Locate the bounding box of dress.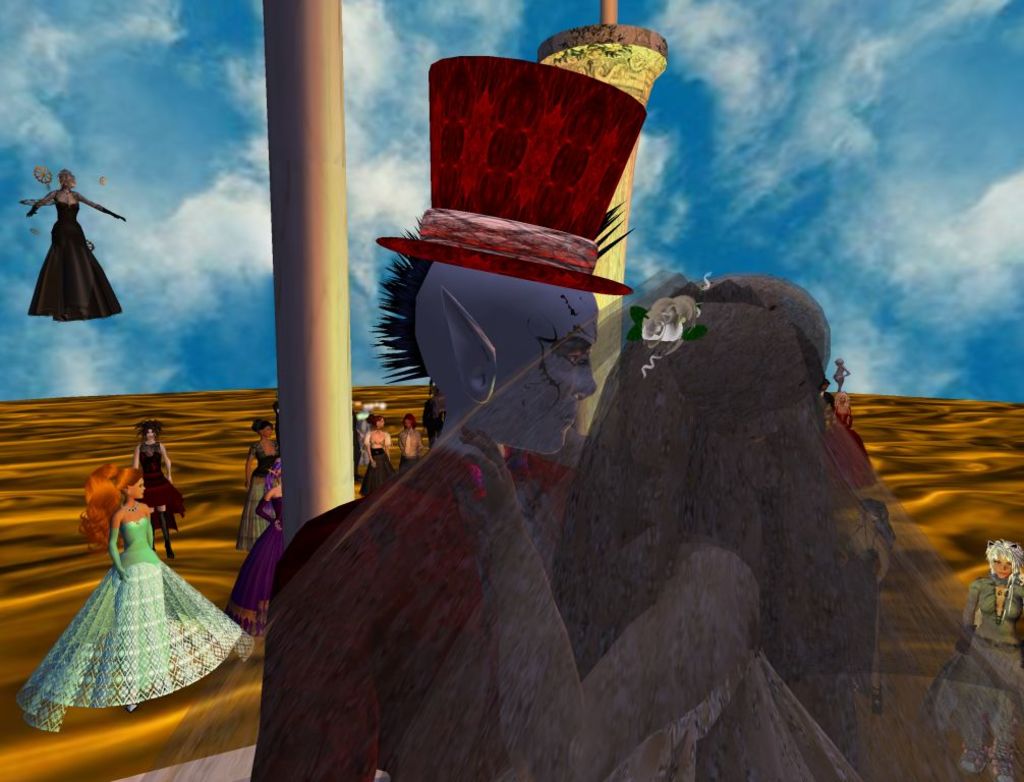
Bounding box: 219:495:286:639.
